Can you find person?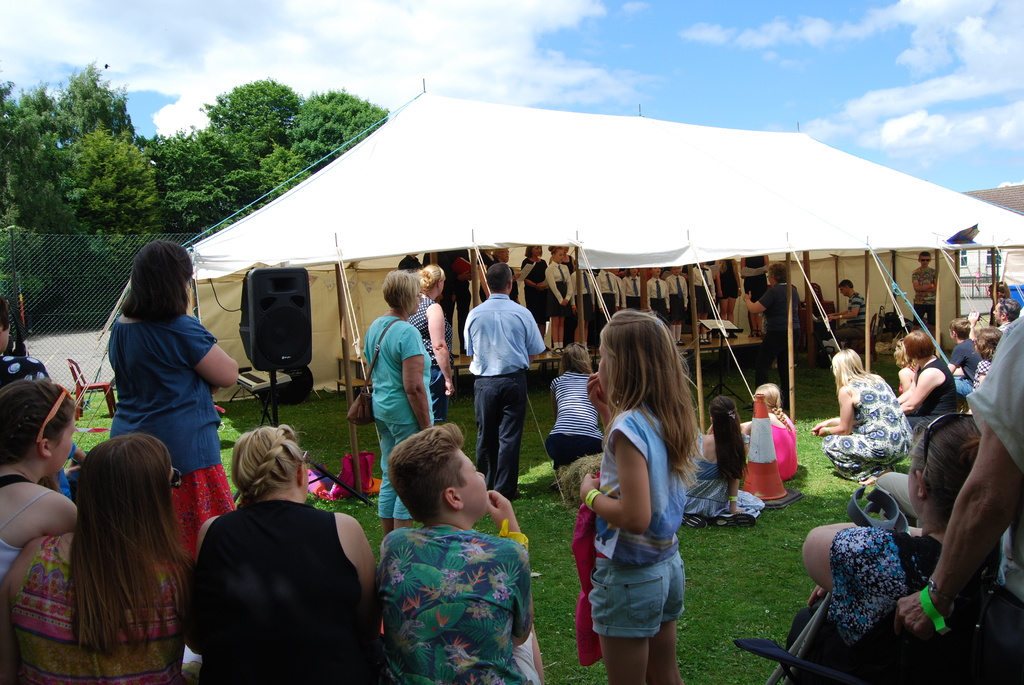
Yes, bounding box: (left=665, top=258, right=692, bottom=349).
